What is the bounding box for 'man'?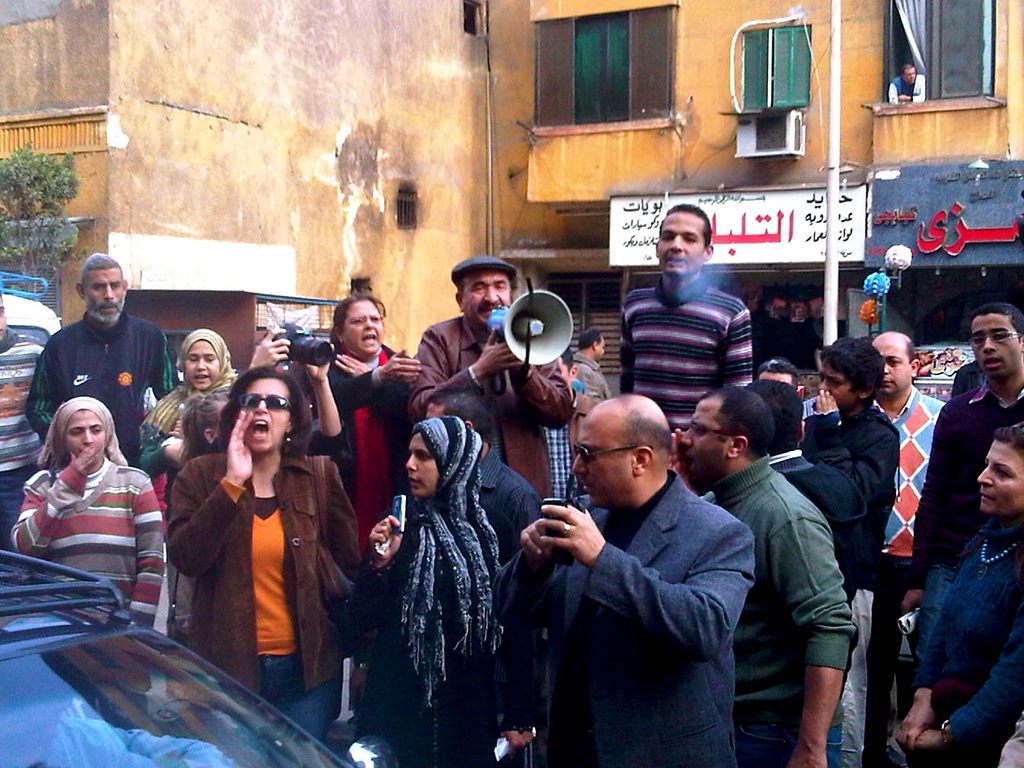
locate(664, 386, 852, 767).
